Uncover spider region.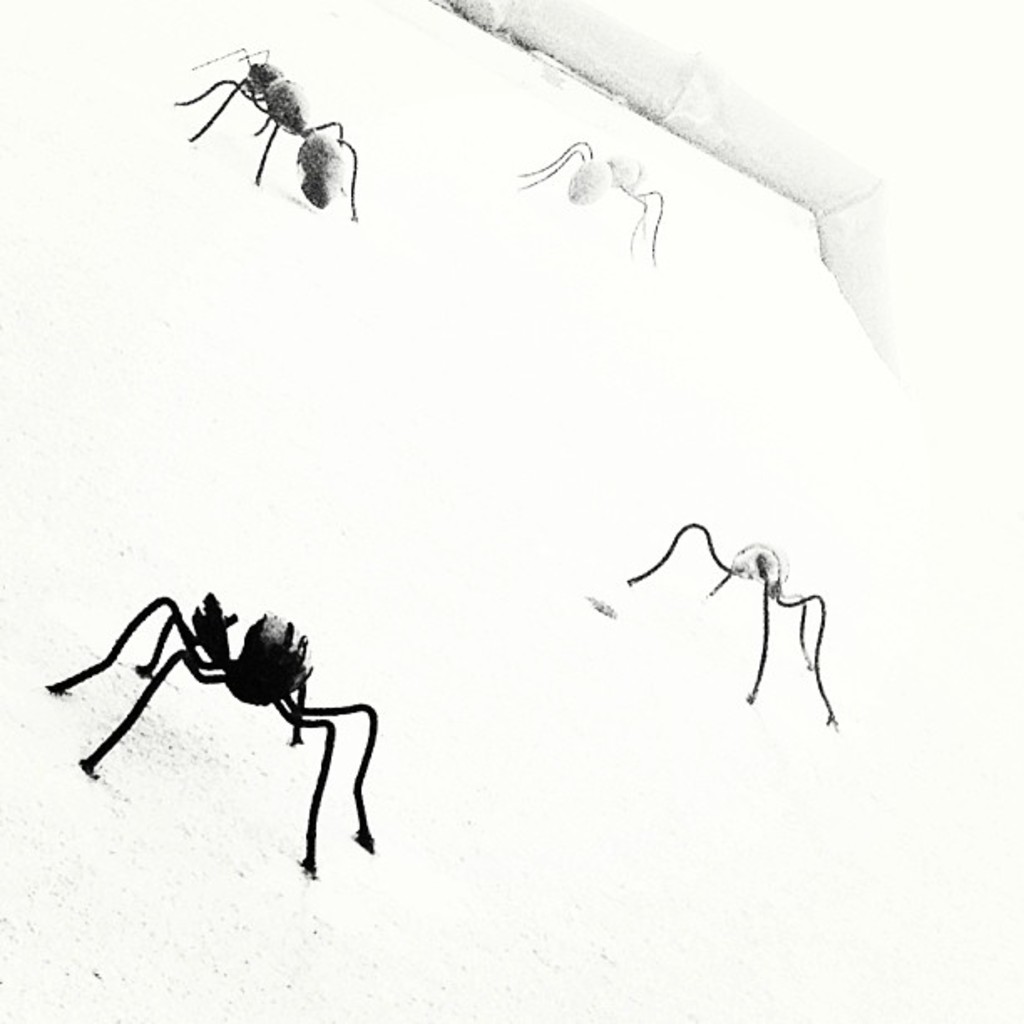
Uncovered: [171, 45, 360, 219].
